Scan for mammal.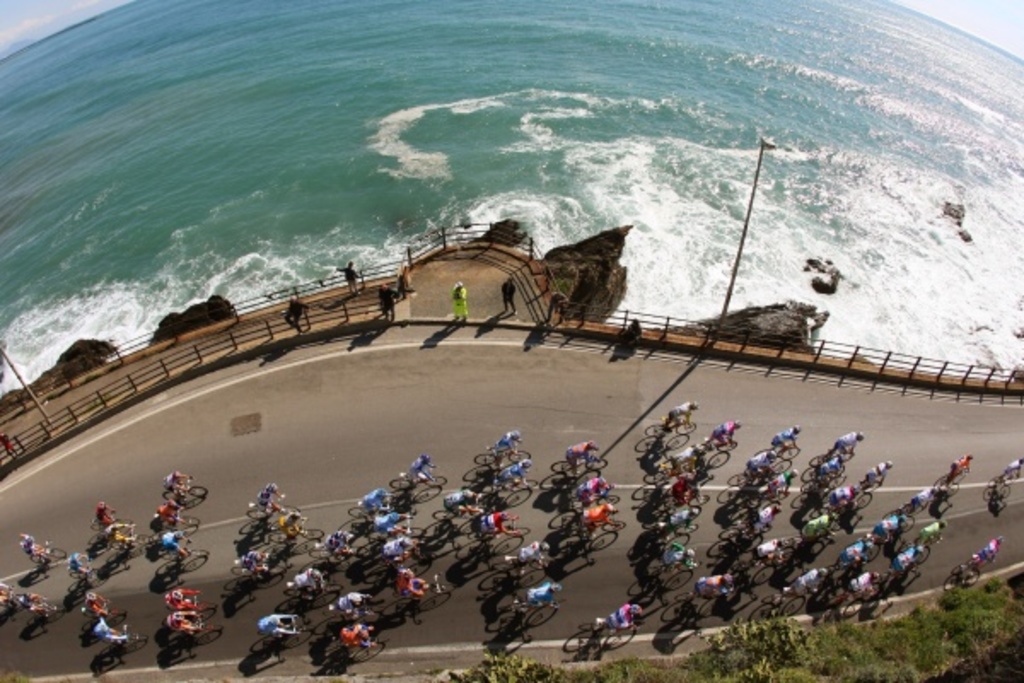
Scan result: select_region(829, 483, 857, 511).
